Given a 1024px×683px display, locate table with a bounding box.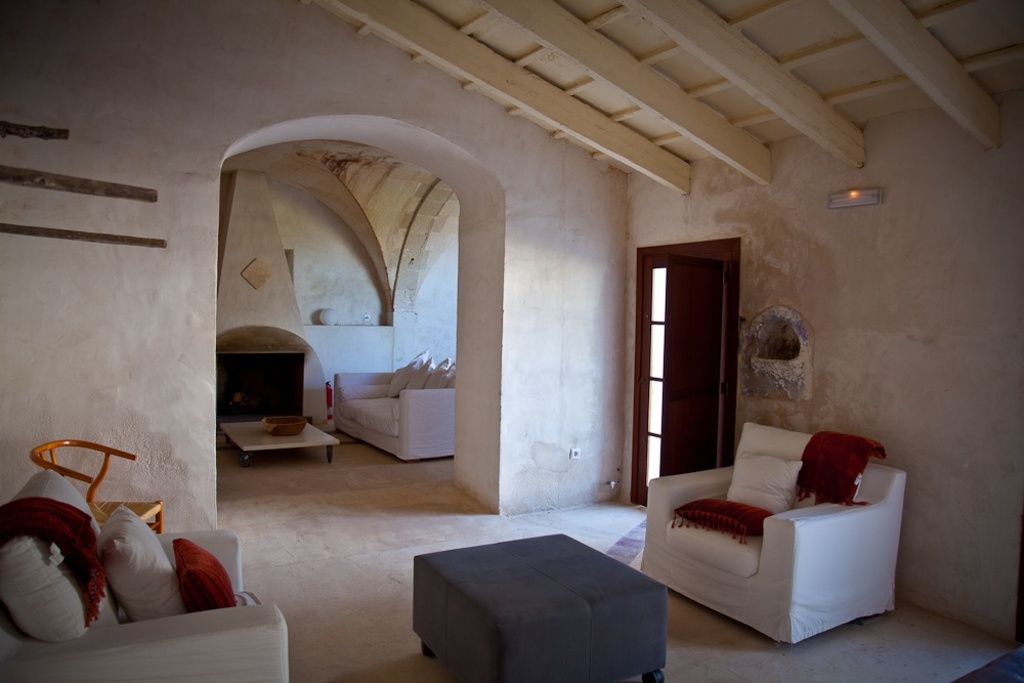
Located: [x1=388, y1=516, x2=692, y2=682].
